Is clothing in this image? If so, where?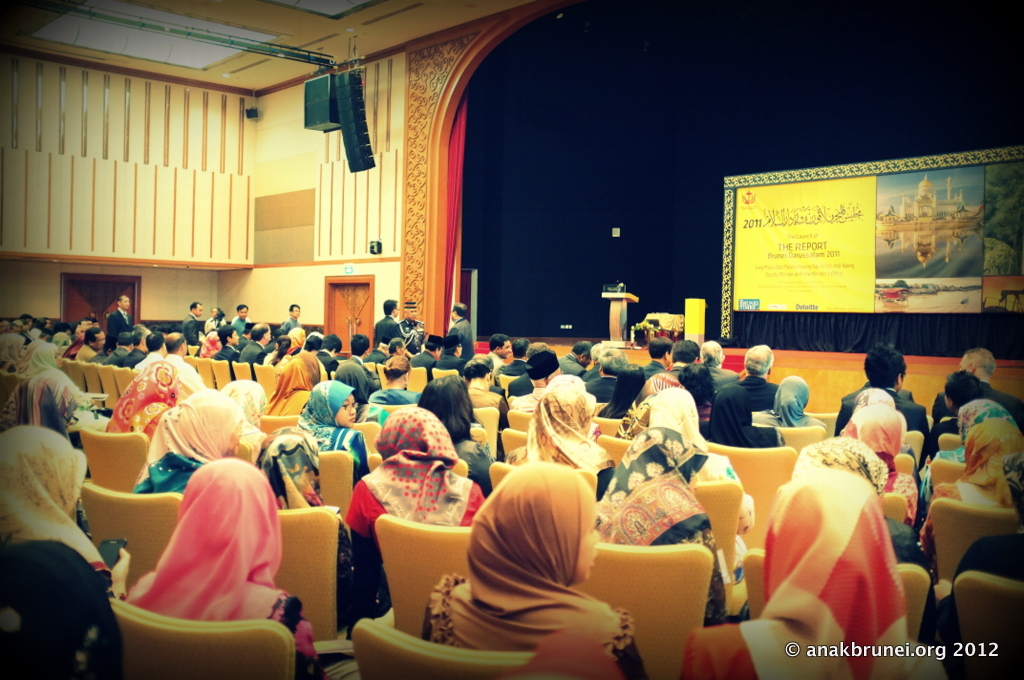
Yes, at [934, 422, 1023, 508].
